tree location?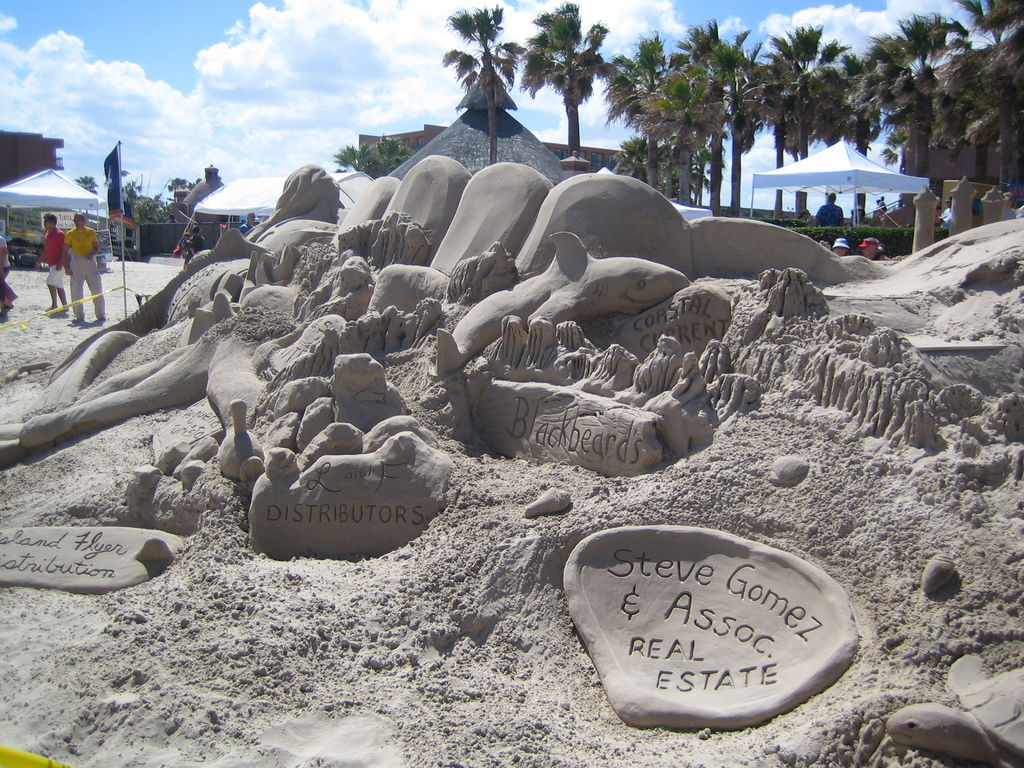
bbox=(70, 175, 95, 196)
